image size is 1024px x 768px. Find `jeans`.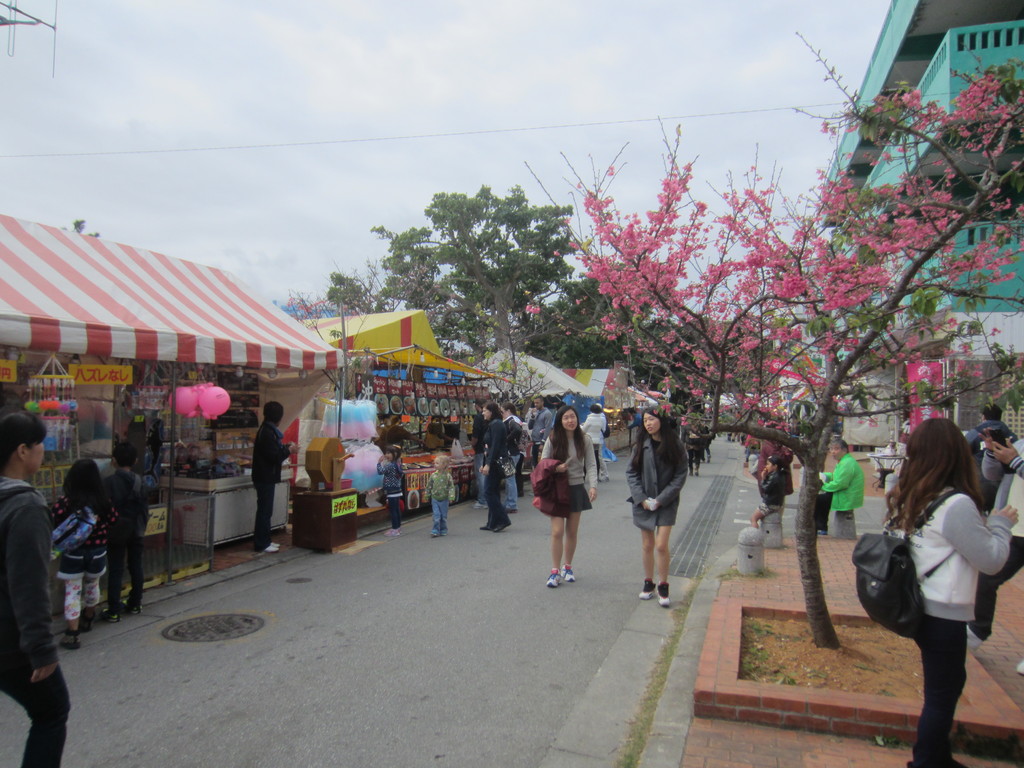
box=[435, 499, 449, 532].
